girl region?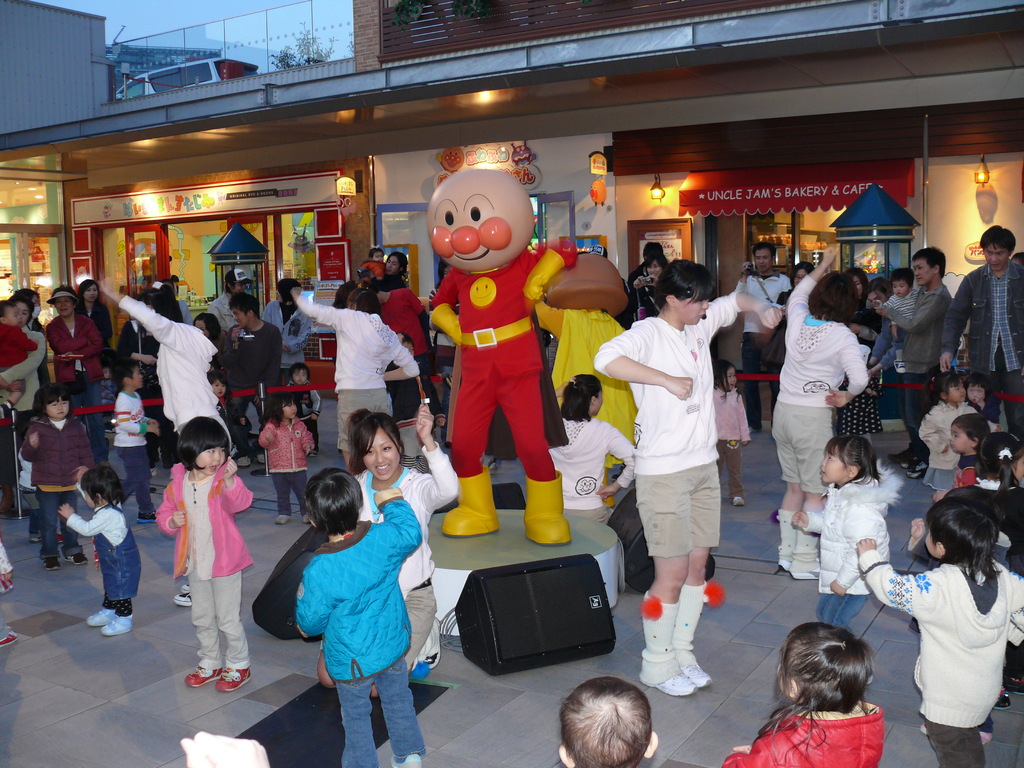
region(154, 414, 253, 696)
